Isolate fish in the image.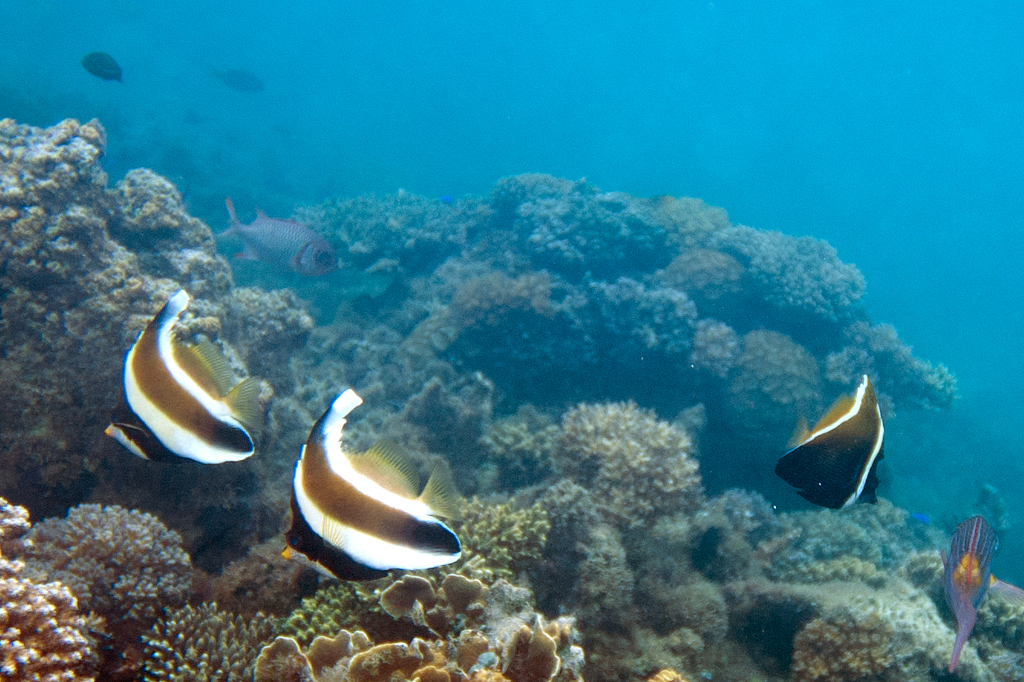
Isolated region: x1=83 y1=54 x2=126 y2=85.
